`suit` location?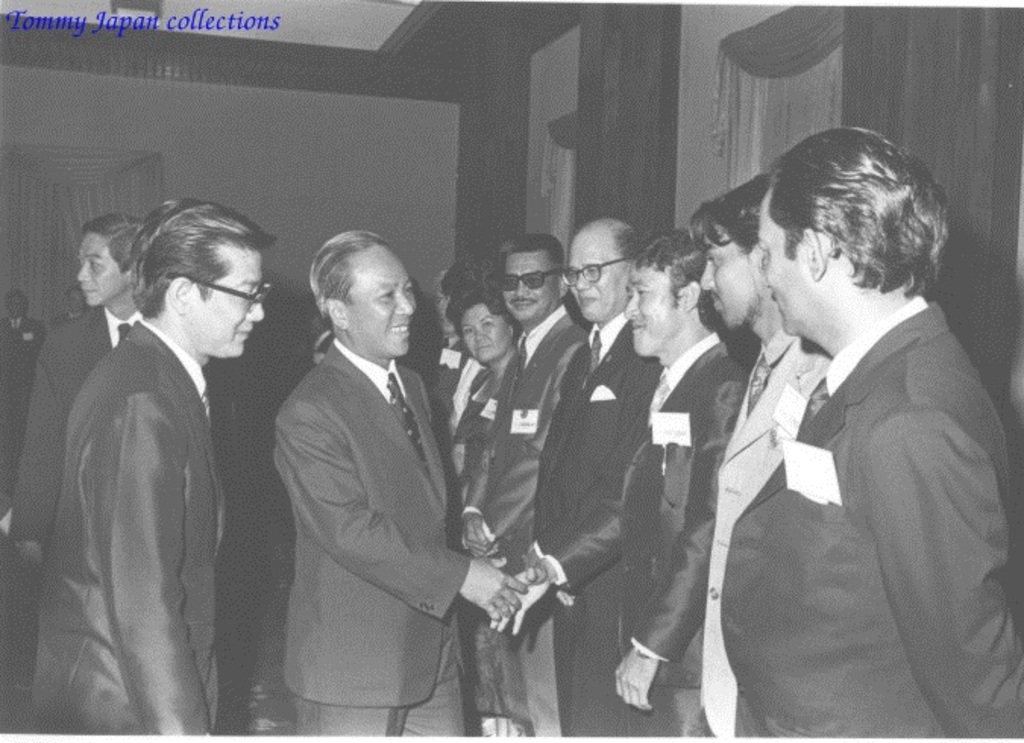
30 320 223 738
